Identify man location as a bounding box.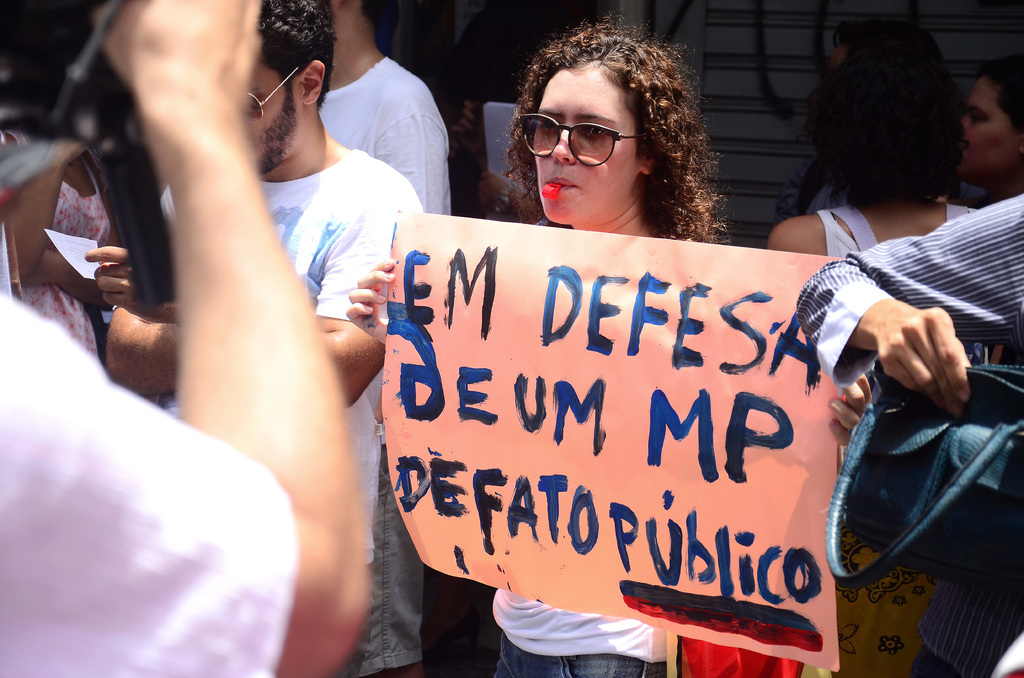
(x1=0, y1=0, x2=371, y2=677).
